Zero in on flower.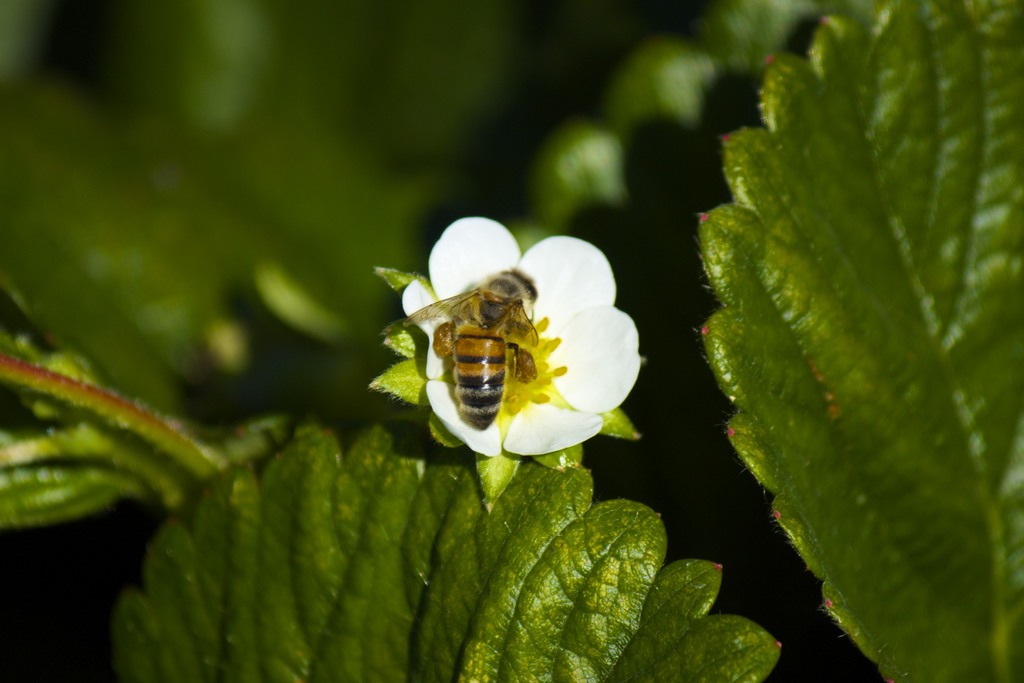
Zeroed in: left=383, top=213, right=613, bottom=473.
